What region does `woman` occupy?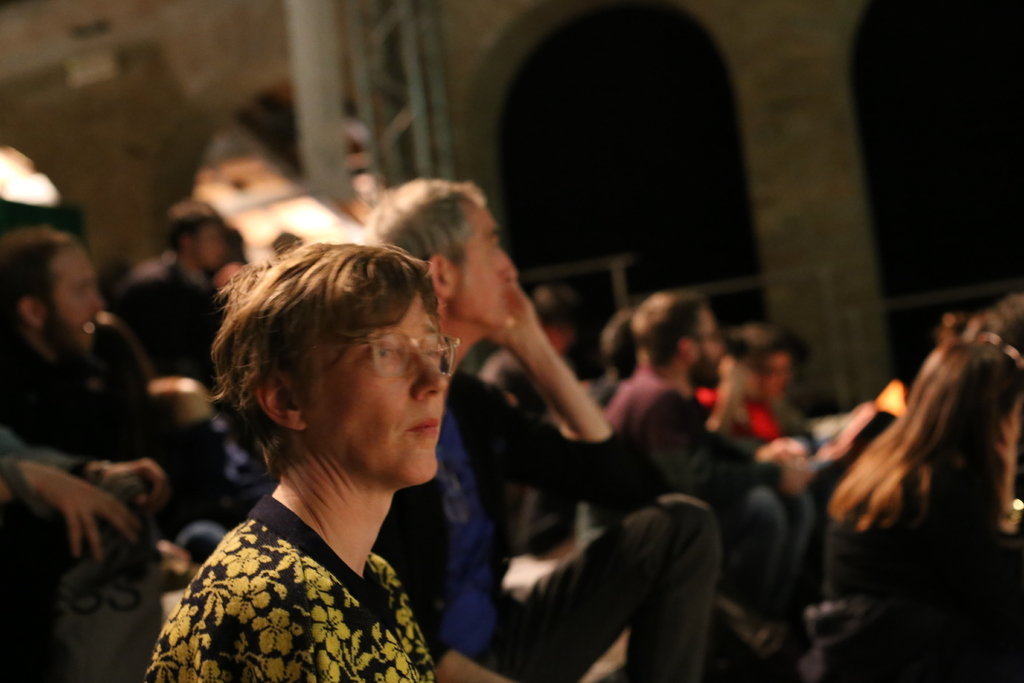
left=808, top=343, right=1021, bottom=680.
